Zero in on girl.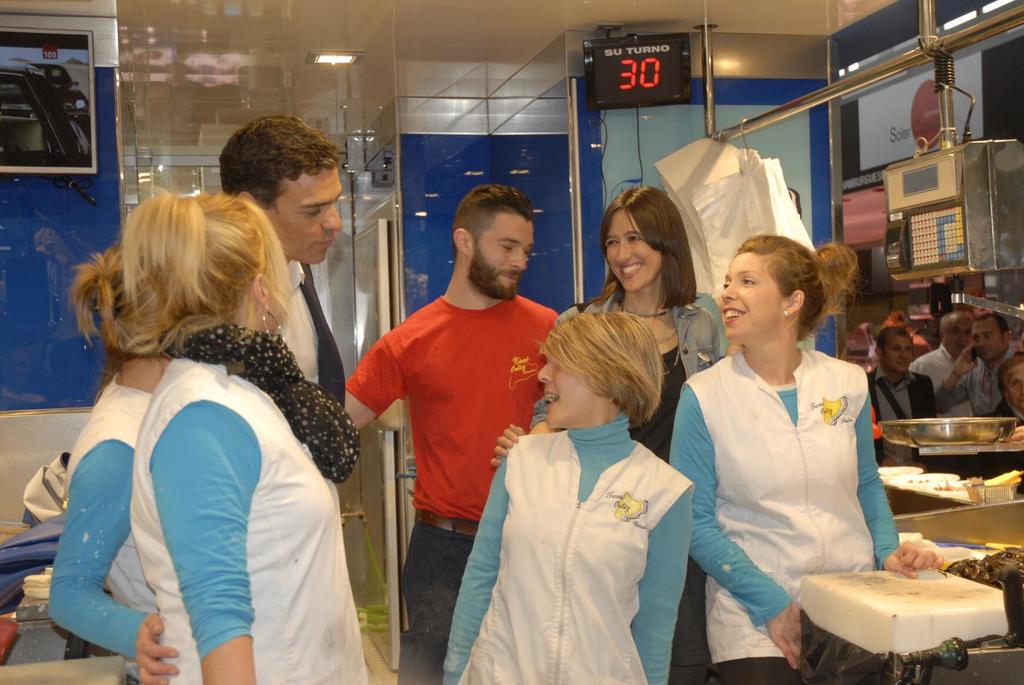
Zeroed in: {"left": 127, "top": 188, "right": 369, "bottom": 684}.
